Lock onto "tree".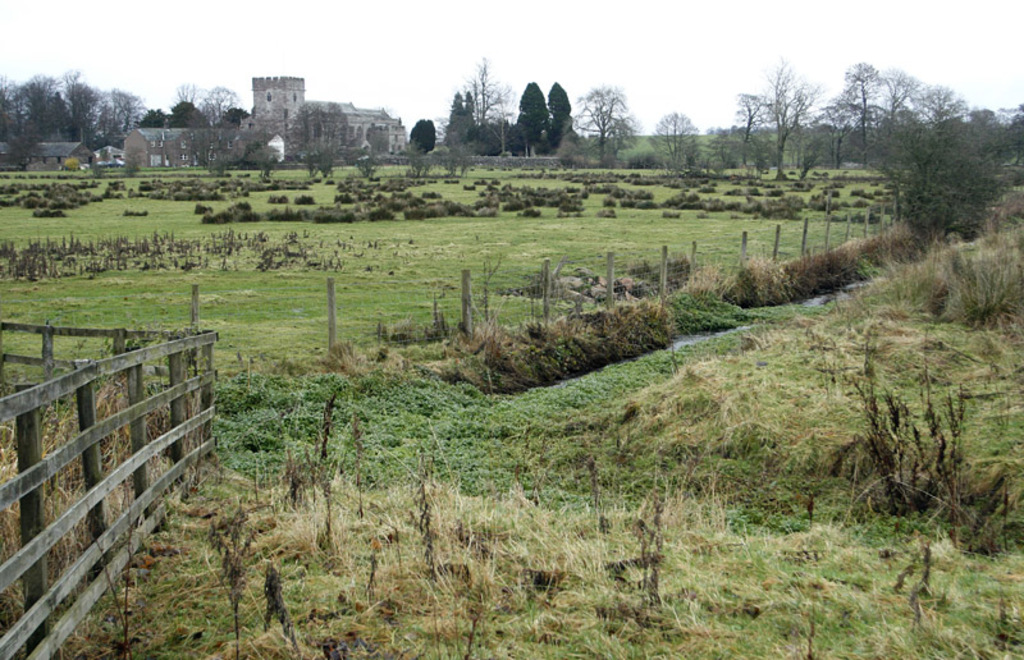
Locked: Rect(285, 96, 348, 179).
